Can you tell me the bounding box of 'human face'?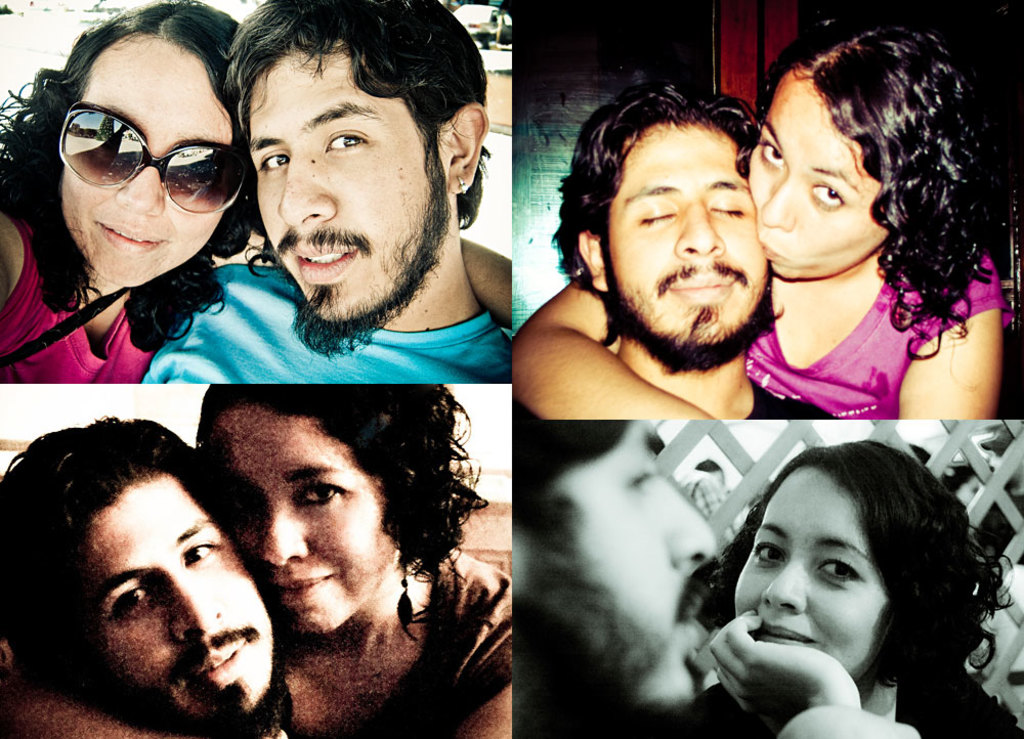
211,406,404,633.
